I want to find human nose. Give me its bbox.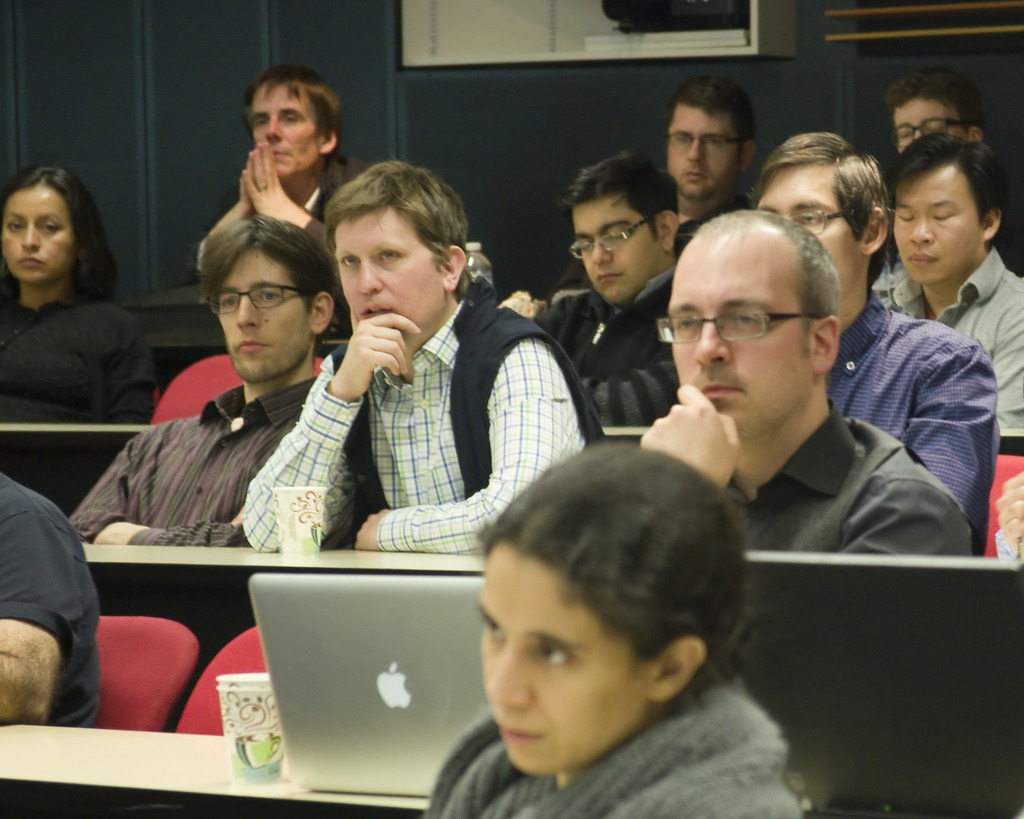
BBox(684, 129, 705, 167).
